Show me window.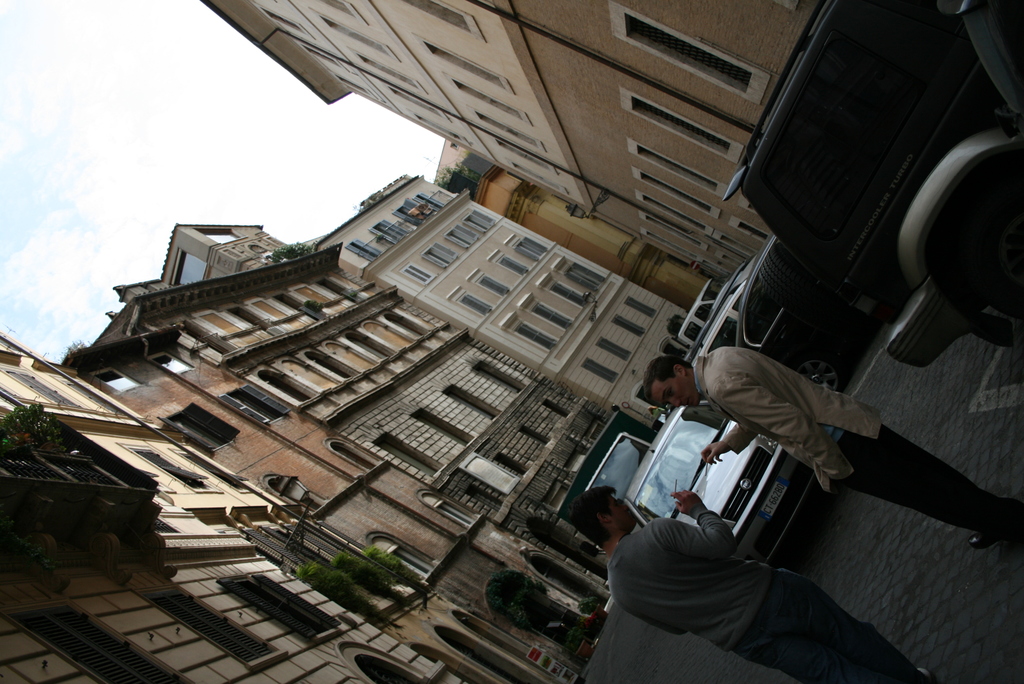
window is here: crop(493, 135, 559, 177).
